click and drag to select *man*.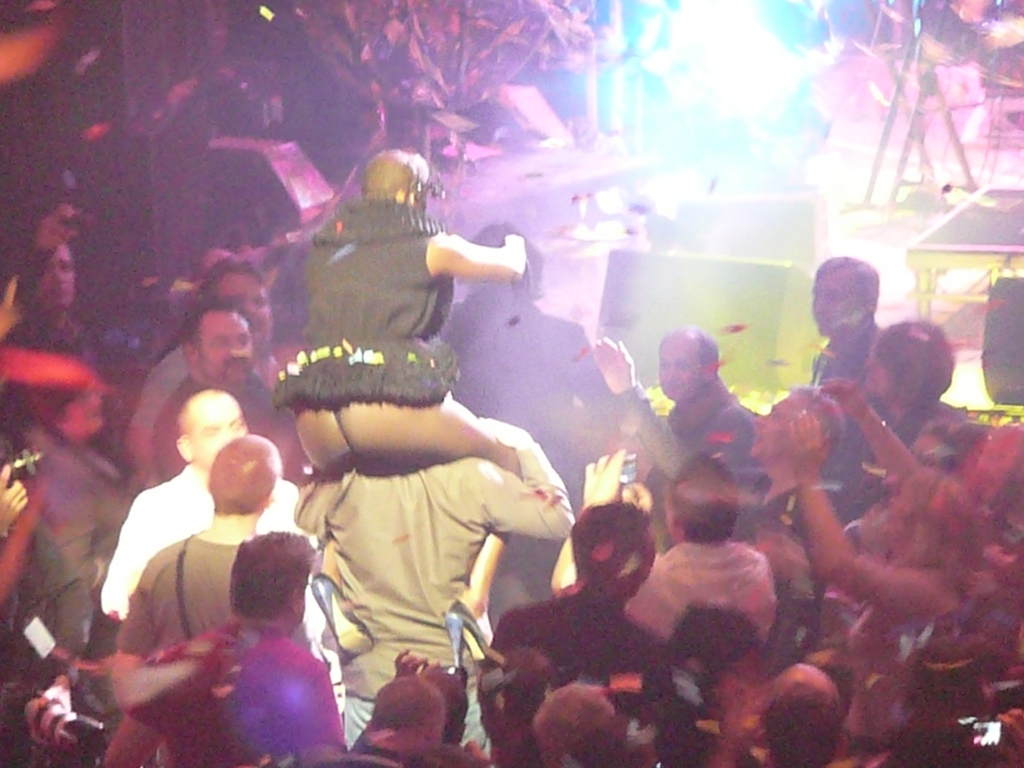
Selection: <bbox>441, 222, 627, 486</bbox>.
